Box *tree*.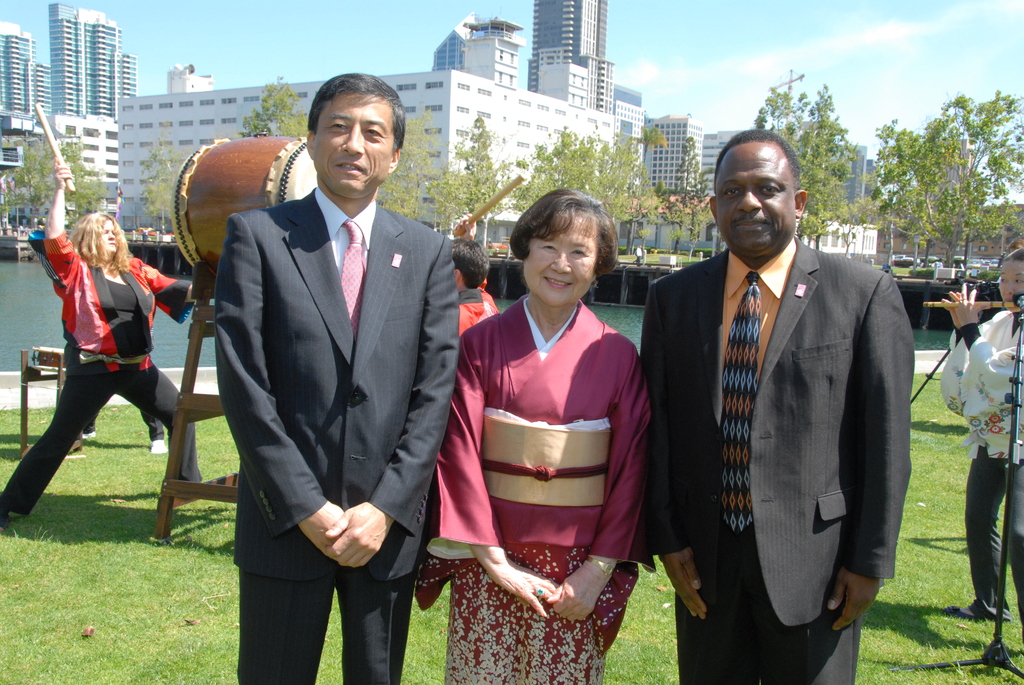
792/85/866/250.
